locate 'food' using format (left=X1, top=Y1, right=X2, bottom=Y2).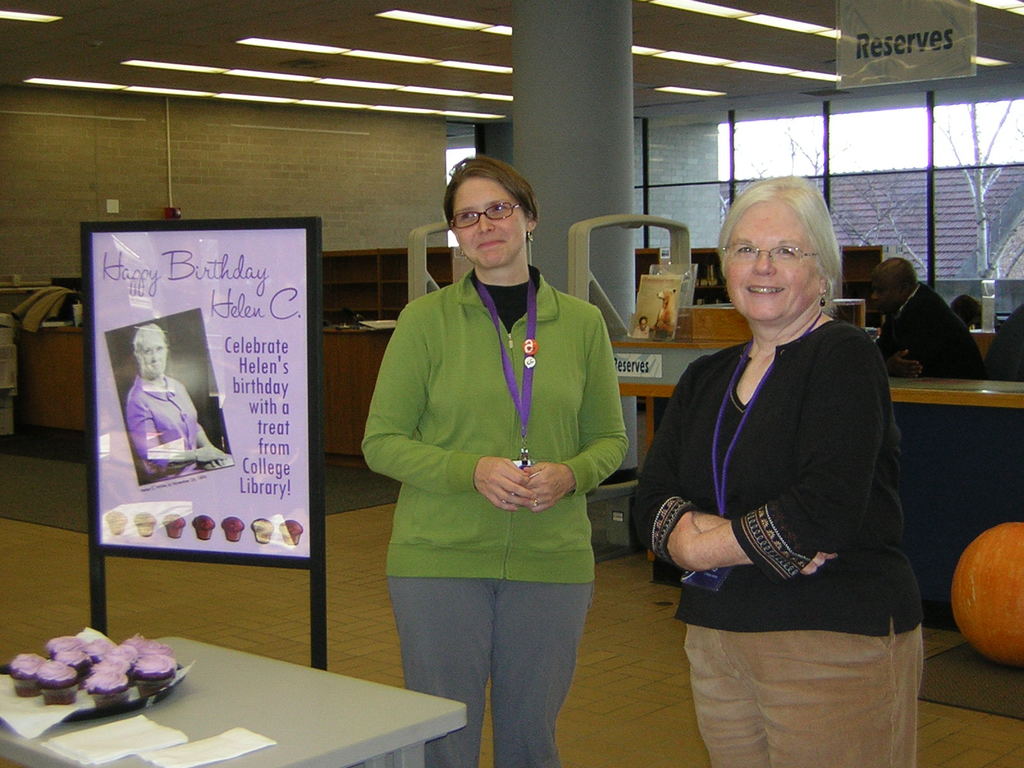
(left=250, top=516, right=274, bottom=544).
